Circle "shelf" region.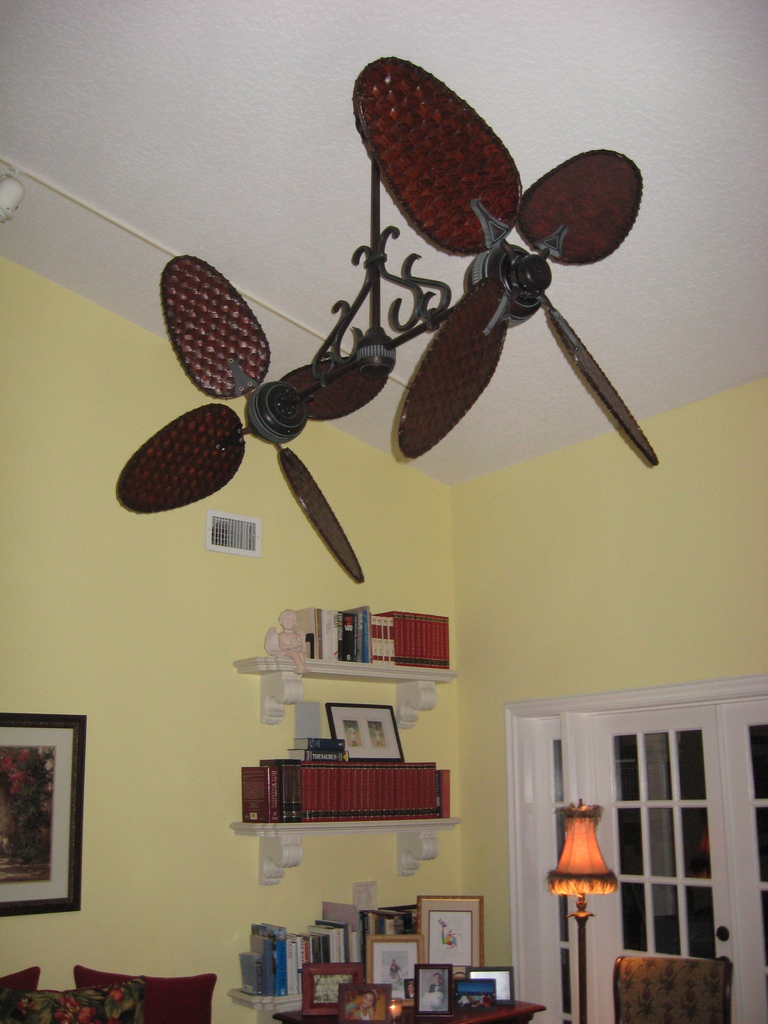
Region: l=213, t=750, r=458, b=833.
